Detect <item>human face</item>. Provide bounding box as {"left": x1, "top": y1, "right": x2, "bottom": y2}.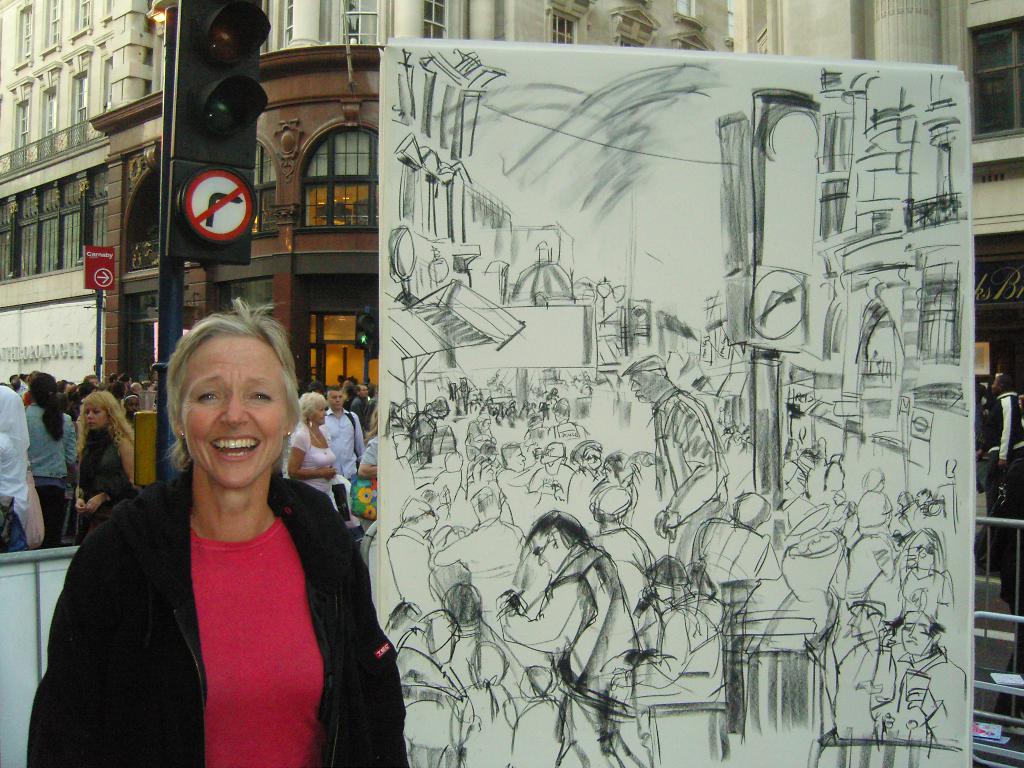
{"left": 177, "top": 339, "right": 287, "bottom": 490}.
